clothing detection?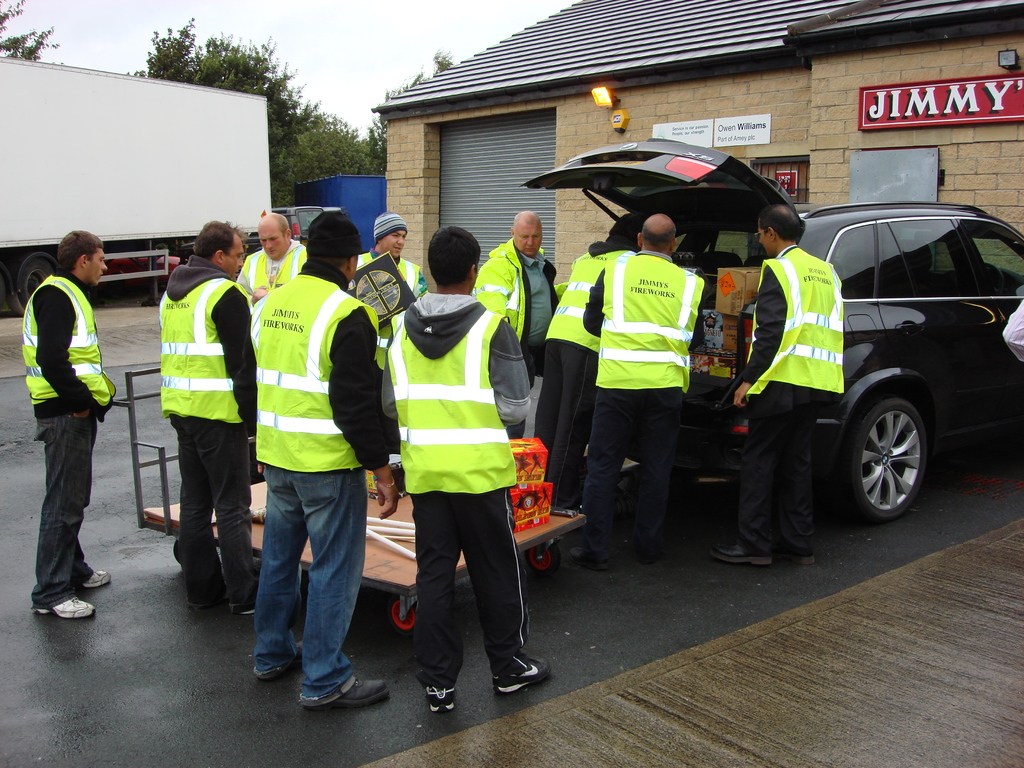
BBox(367, 300, 575, 696)
